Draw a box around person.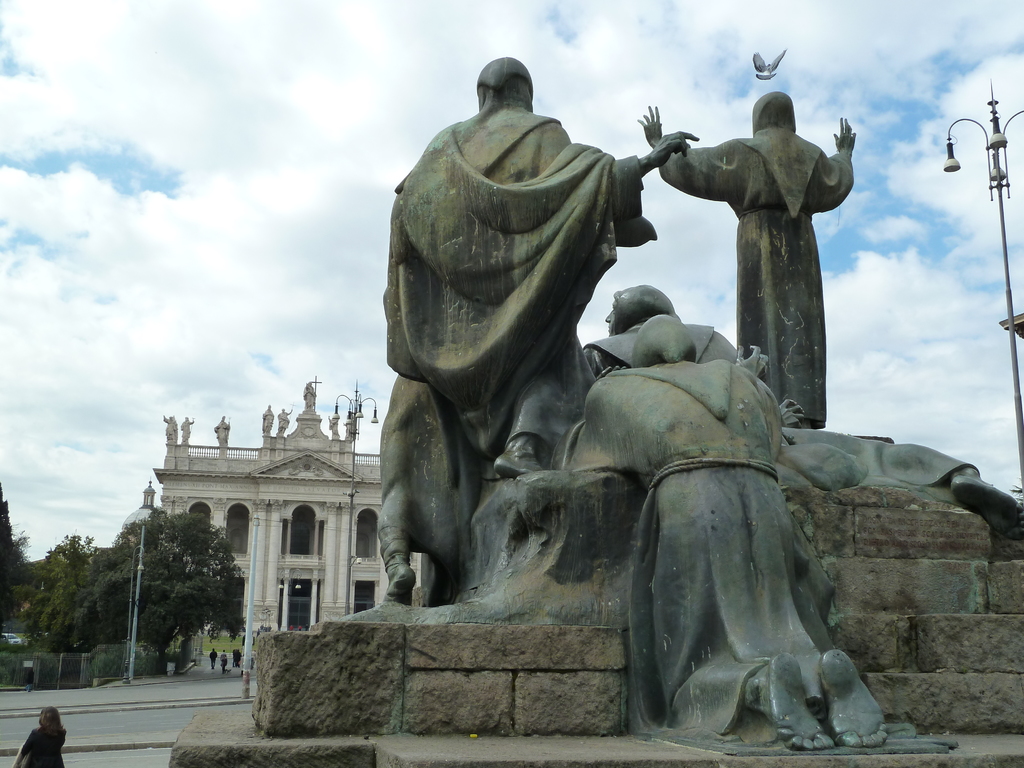
<box>564,323,895,745</box>.
